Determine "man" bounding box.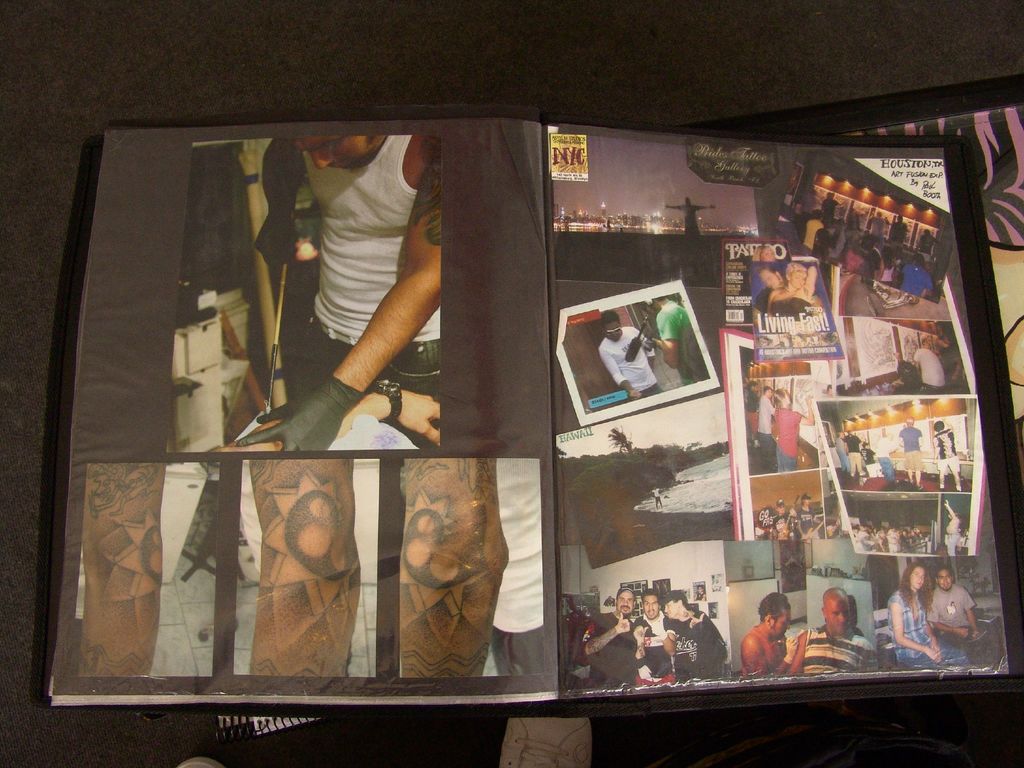
Determined: rect(221, 130, 442, 452).
